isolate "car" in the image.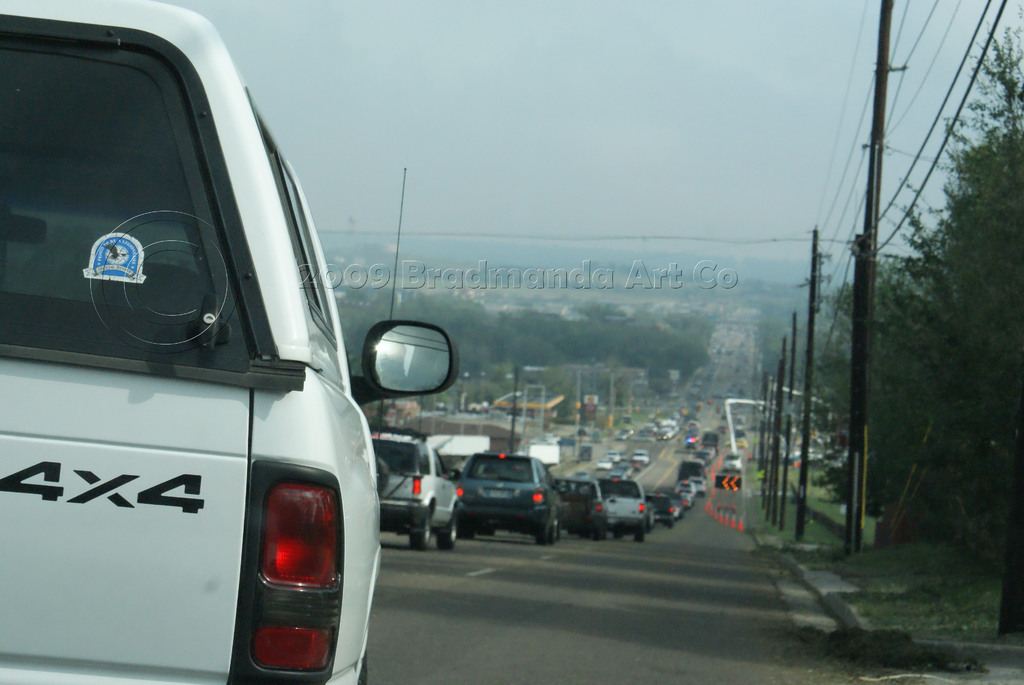
Isolated region: Rect(371, 424, 473, 558).
